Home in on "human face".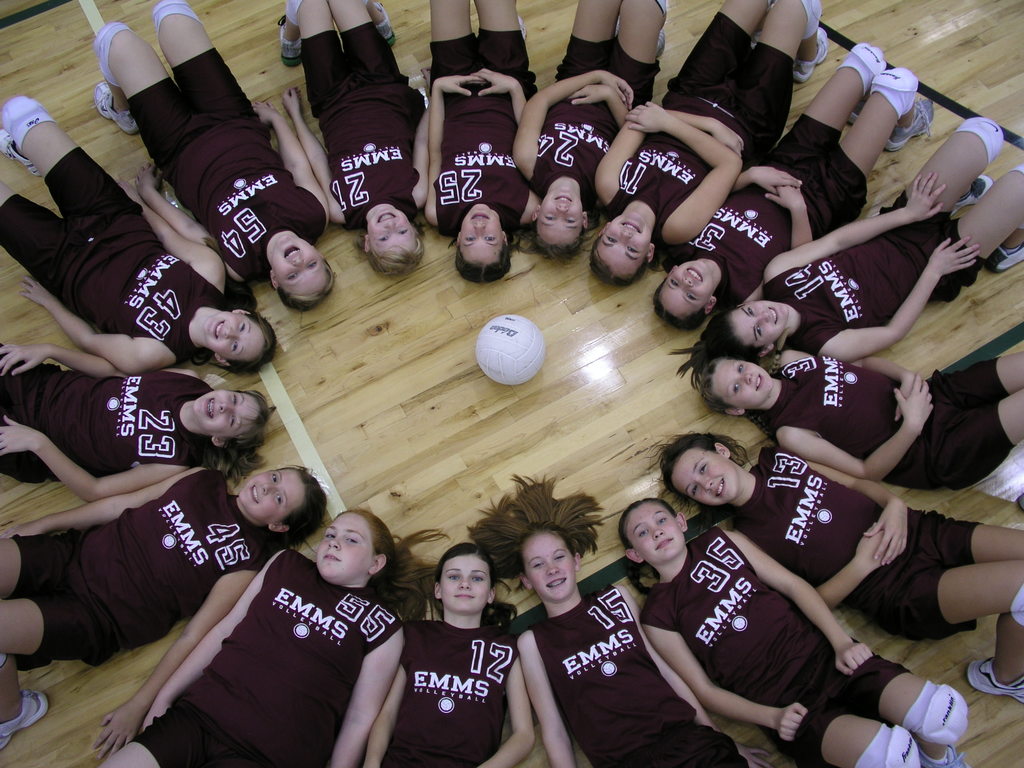
Homed in at bbox=[271, 230, 328, 298].
